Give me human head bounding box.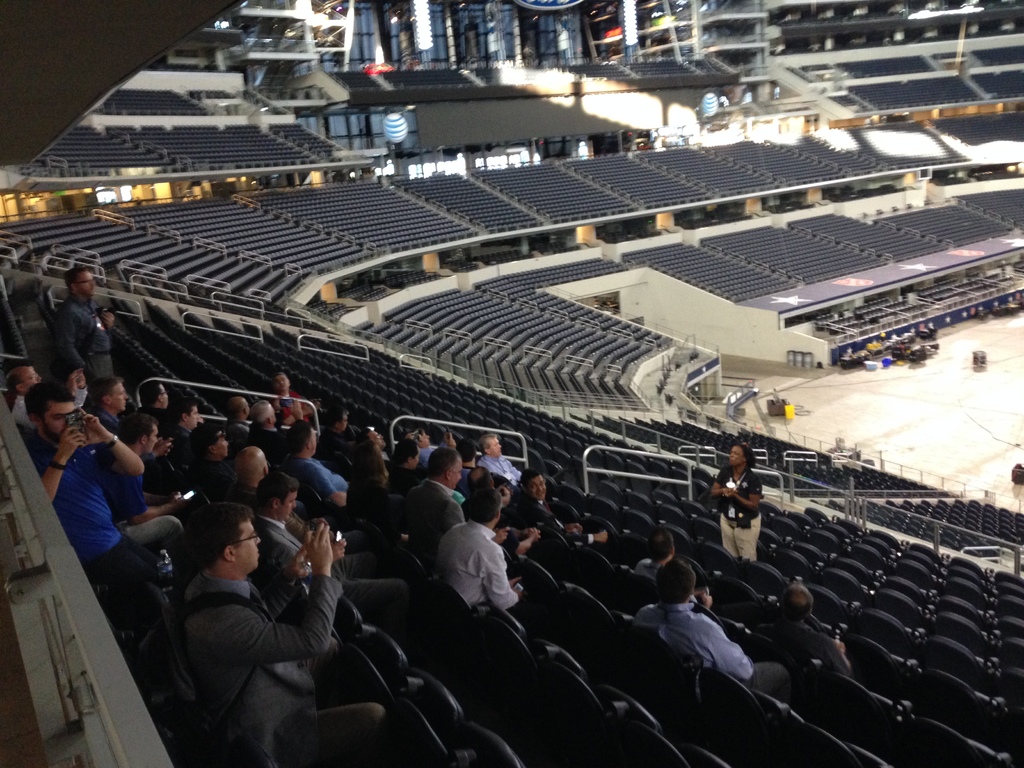
434/429/455/450.
